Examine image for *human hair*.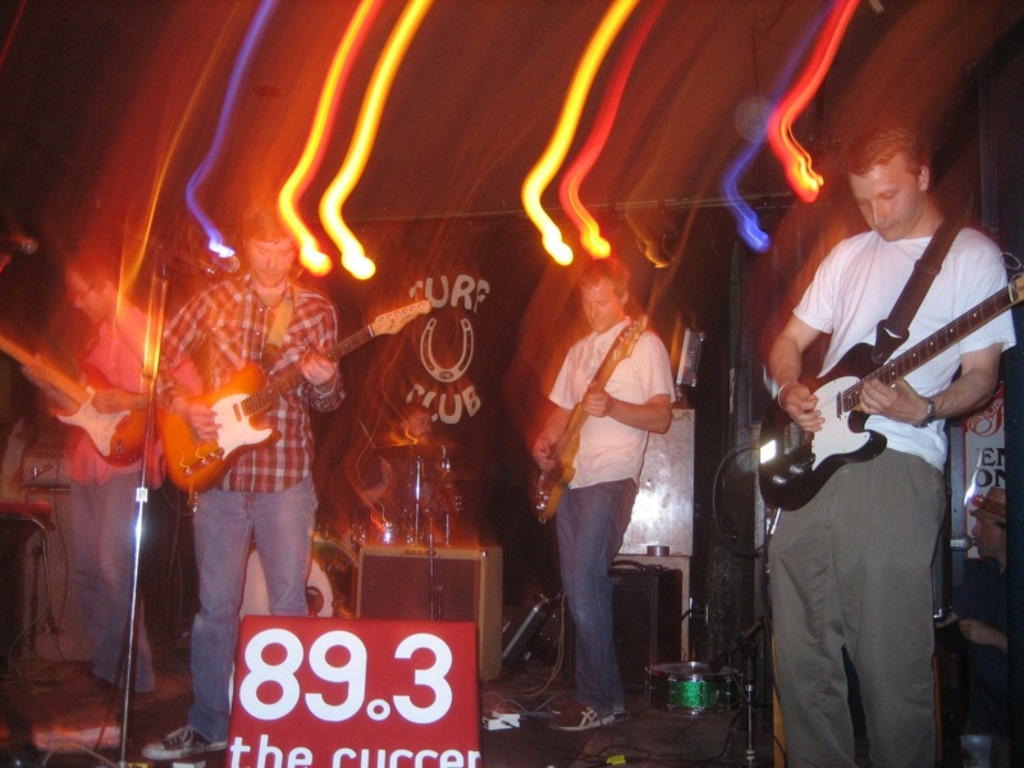
Examination result: bbox(242, 200, 298, 256).
